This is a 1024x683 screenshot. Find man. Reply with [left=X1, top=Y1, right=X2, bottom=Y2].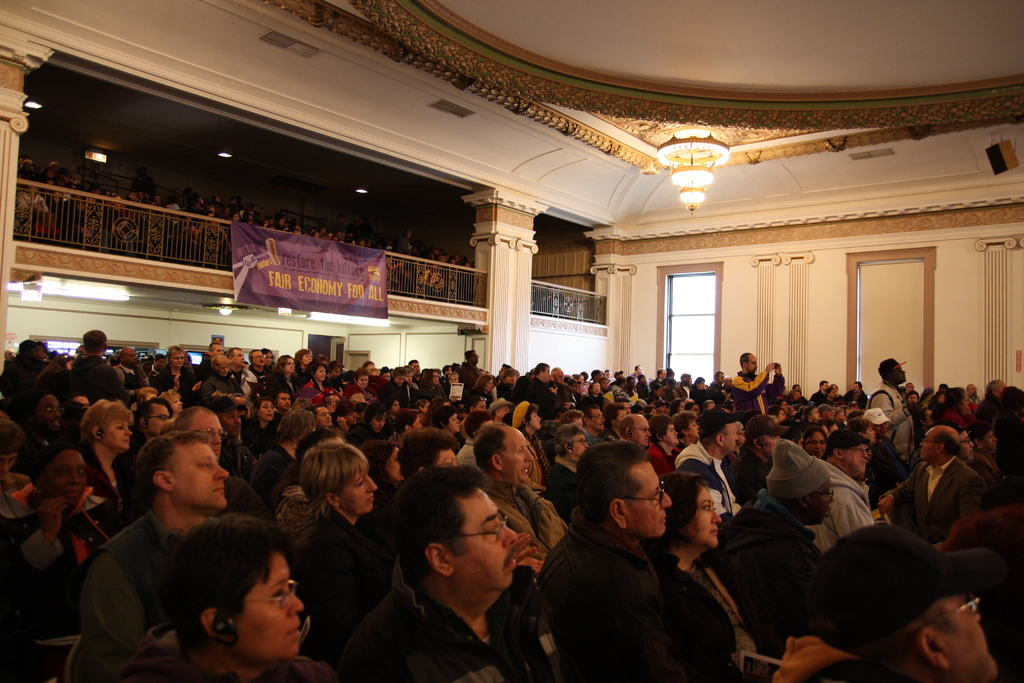
[left=622, top=410, right=651, bottom=449].
